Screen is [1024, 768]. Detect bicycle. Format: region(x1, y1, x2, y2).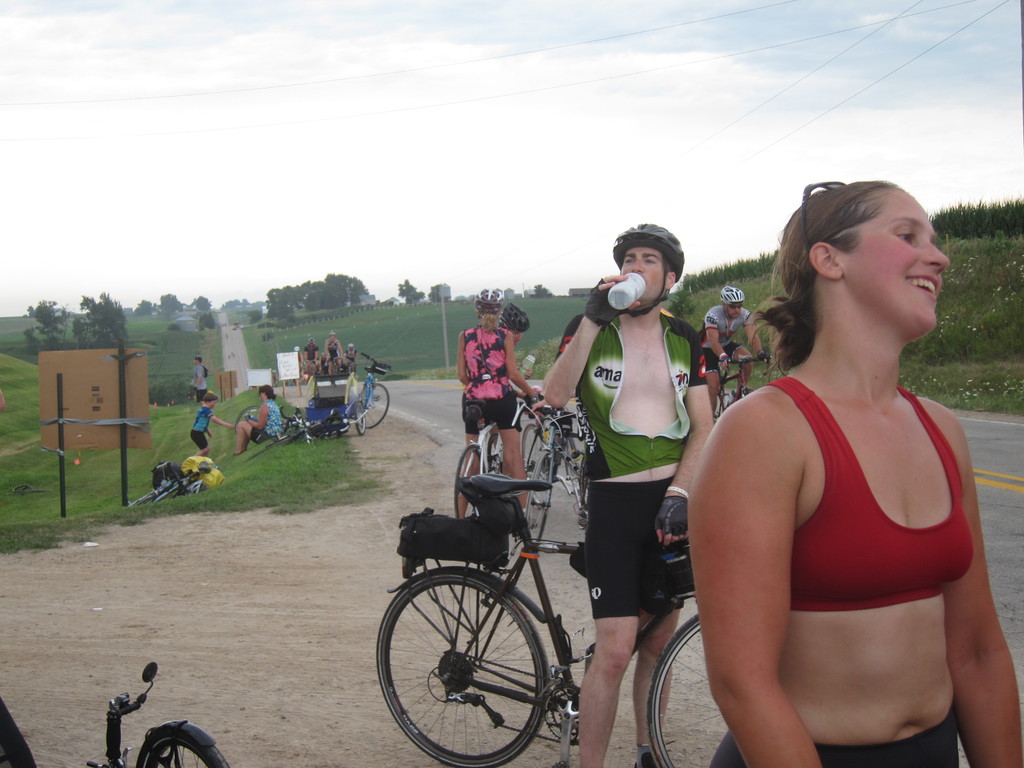
region(710, 353, 771, 422).
